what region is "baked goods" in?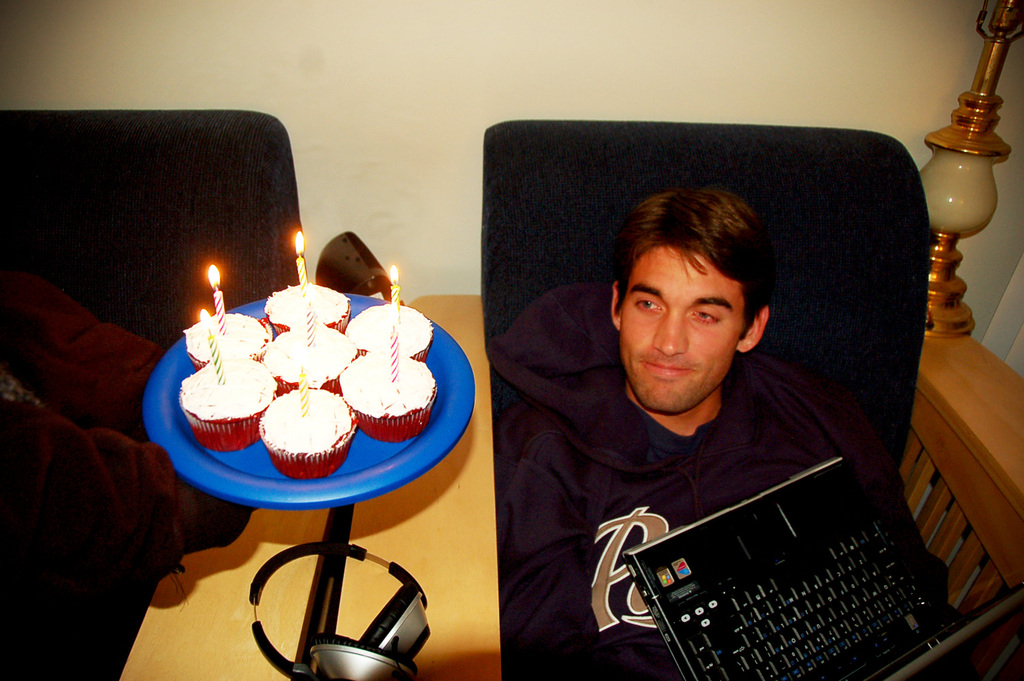
bbox=(262, 323, 357, 392).
